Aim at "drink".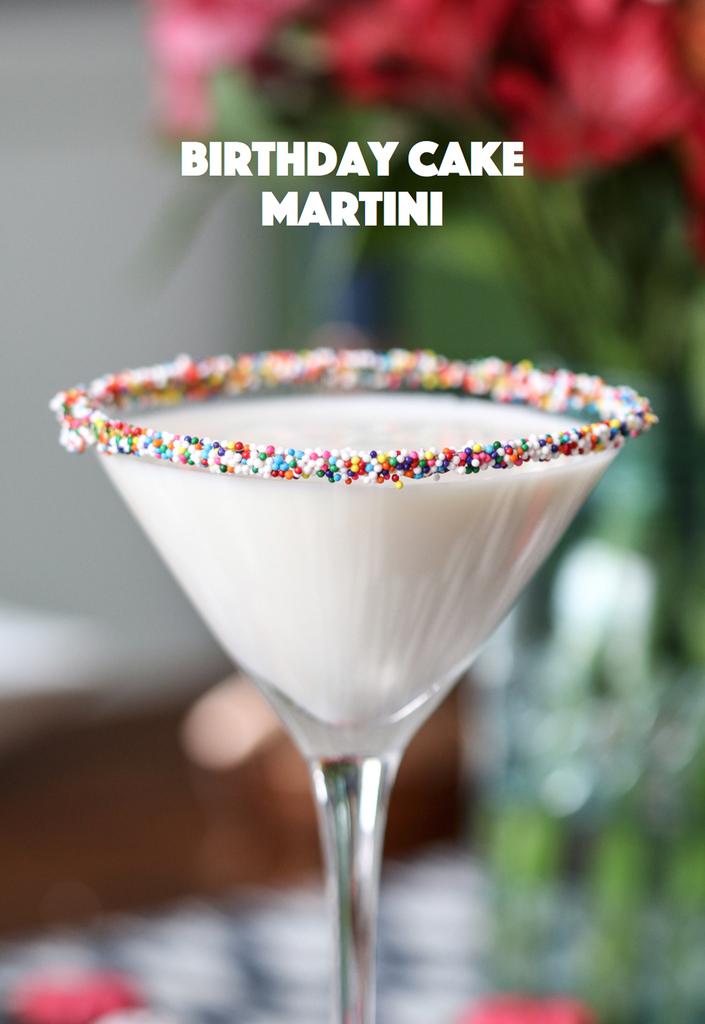
Aimed at bbox(91, 382, 622, 725).
